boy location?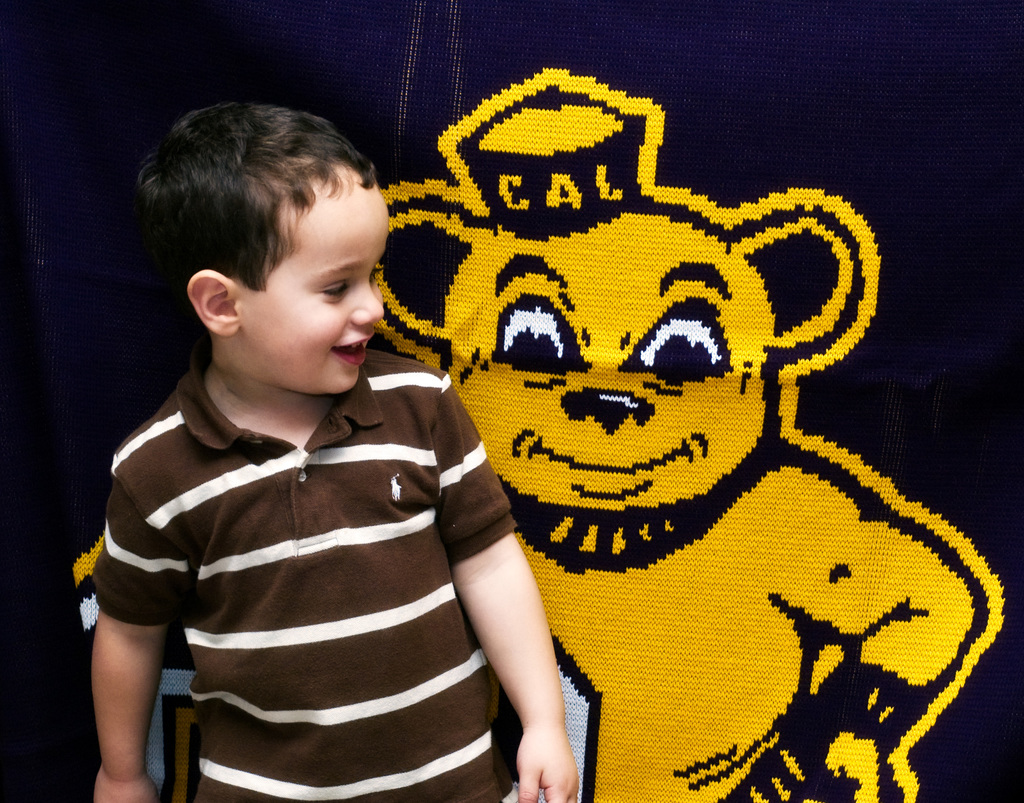
crop(83, 122, 560, 800)
